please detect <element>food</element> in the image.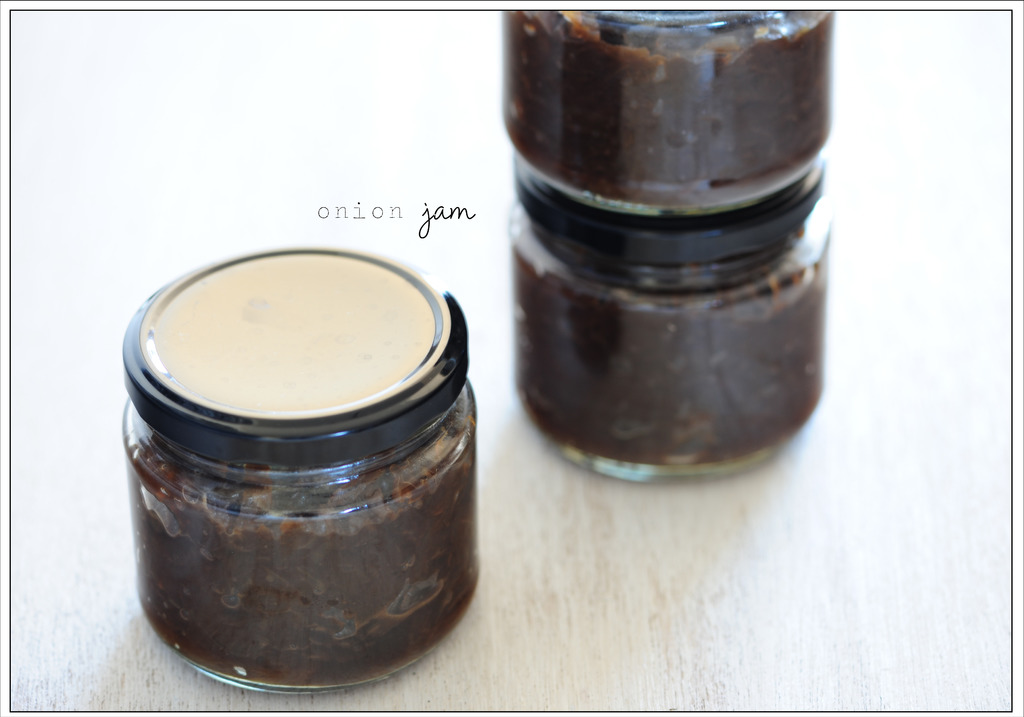
{"left": 500, "top": 4, "right": 832, "bottom": 209}.
